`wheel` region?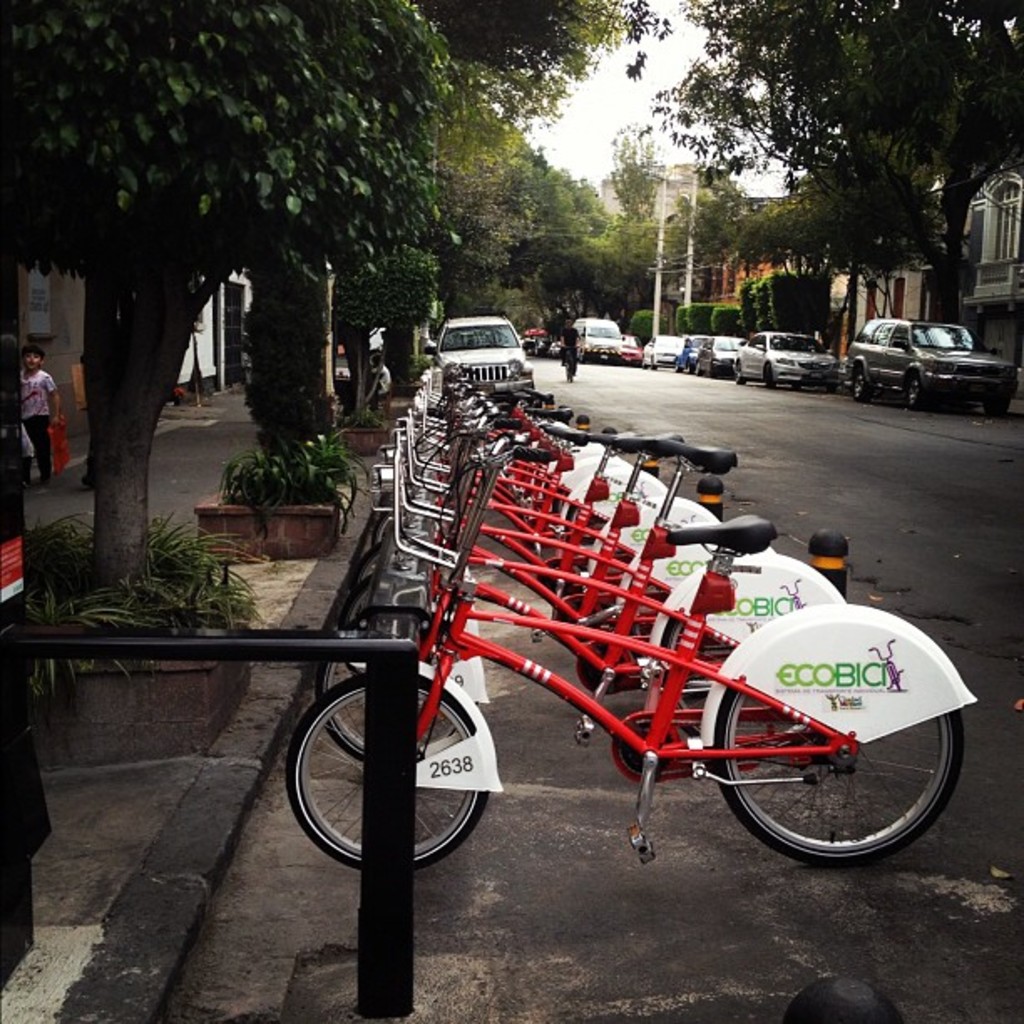
286:674:490:870
